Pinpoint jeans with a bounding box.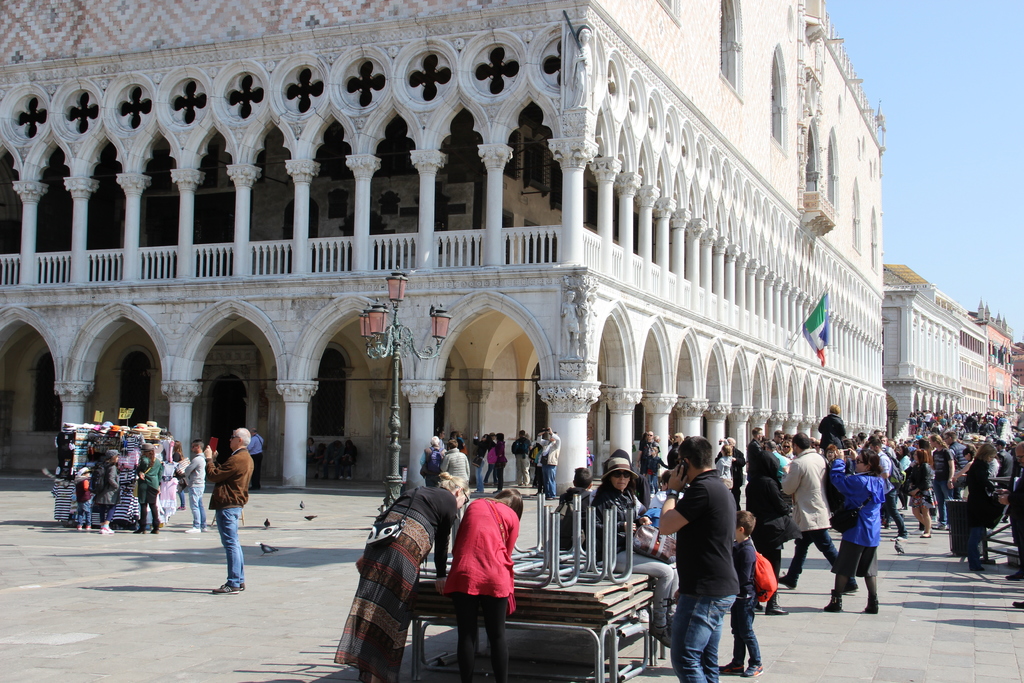
Rect(140, 486, 163, 530).
